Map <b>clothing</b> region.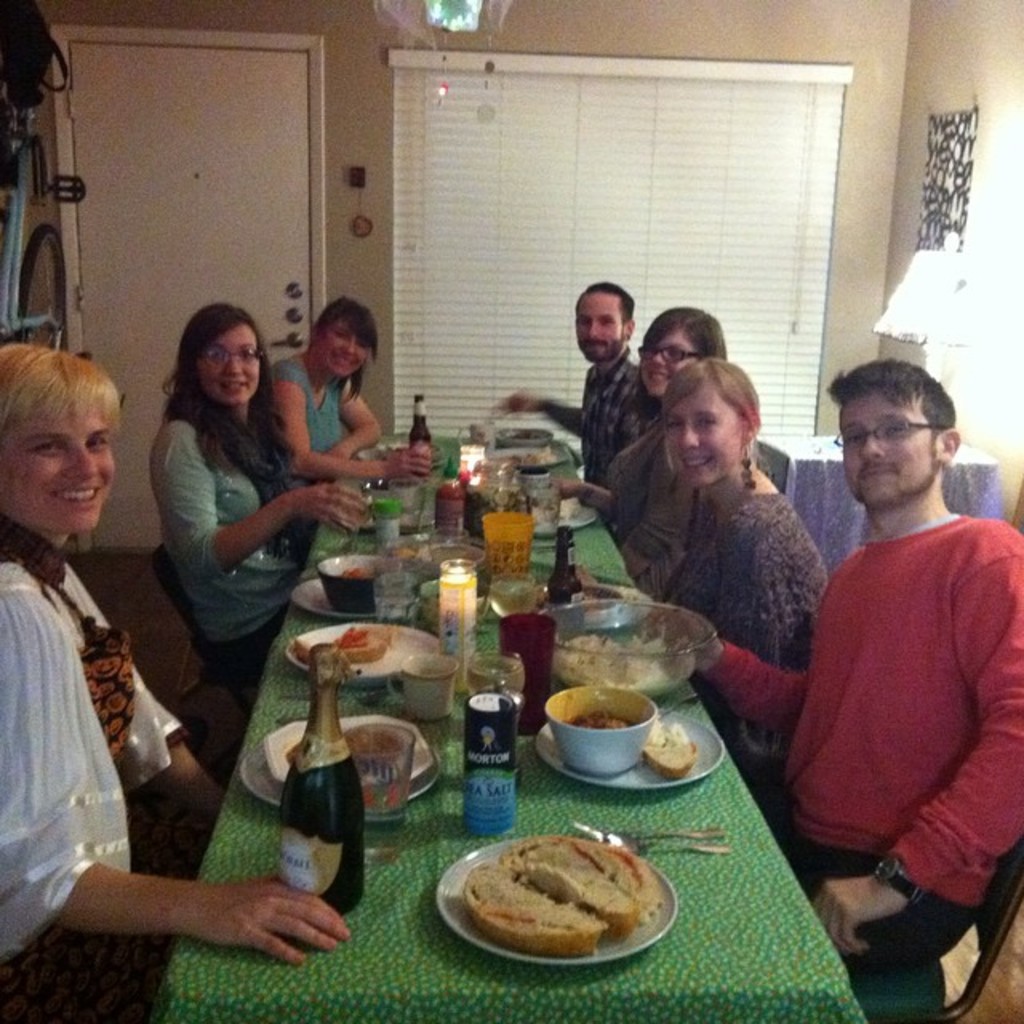
Mapped to (left=698, top=502, right=1022, bottom=984).
